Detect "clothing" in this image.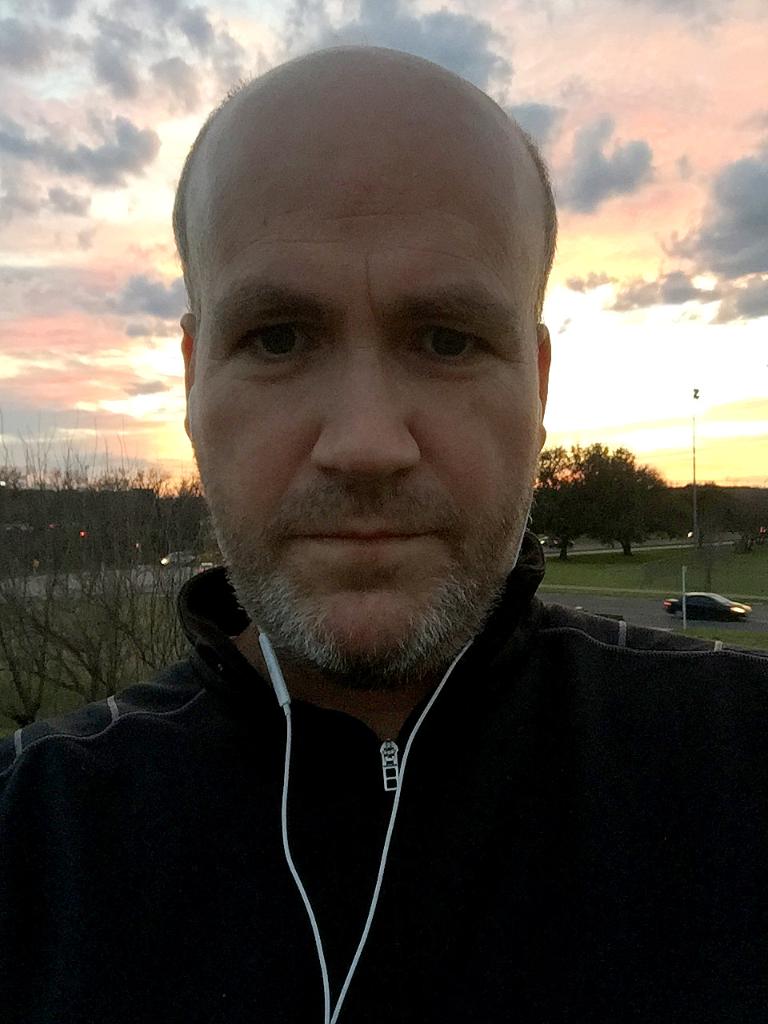
Detection: bbox(0, 531, 767, 1023).
